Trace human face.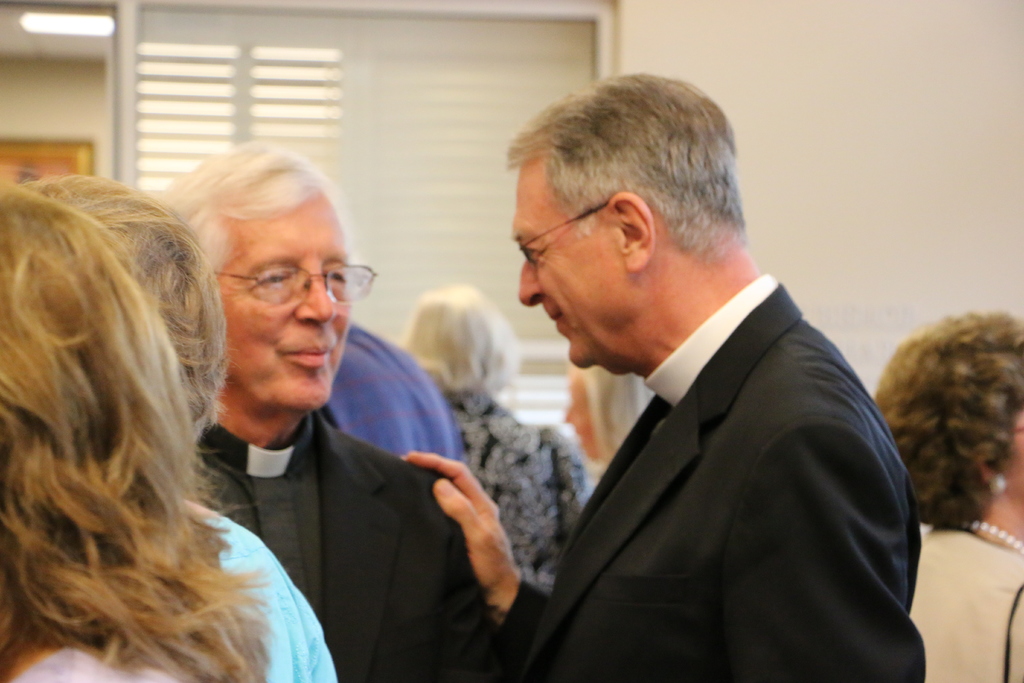
Traced to (left=517, top=190, right=614, bottom=366).
